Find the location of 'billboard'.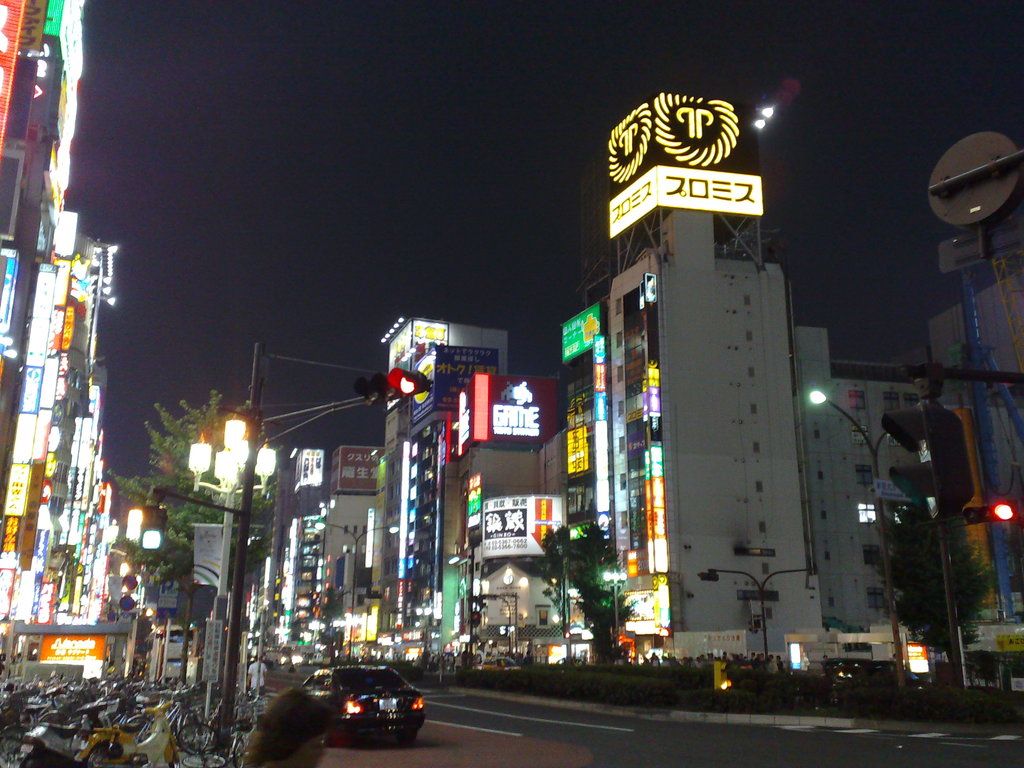
Location: pyautogui.locateOnScreen(297, 449, 321, 494).
